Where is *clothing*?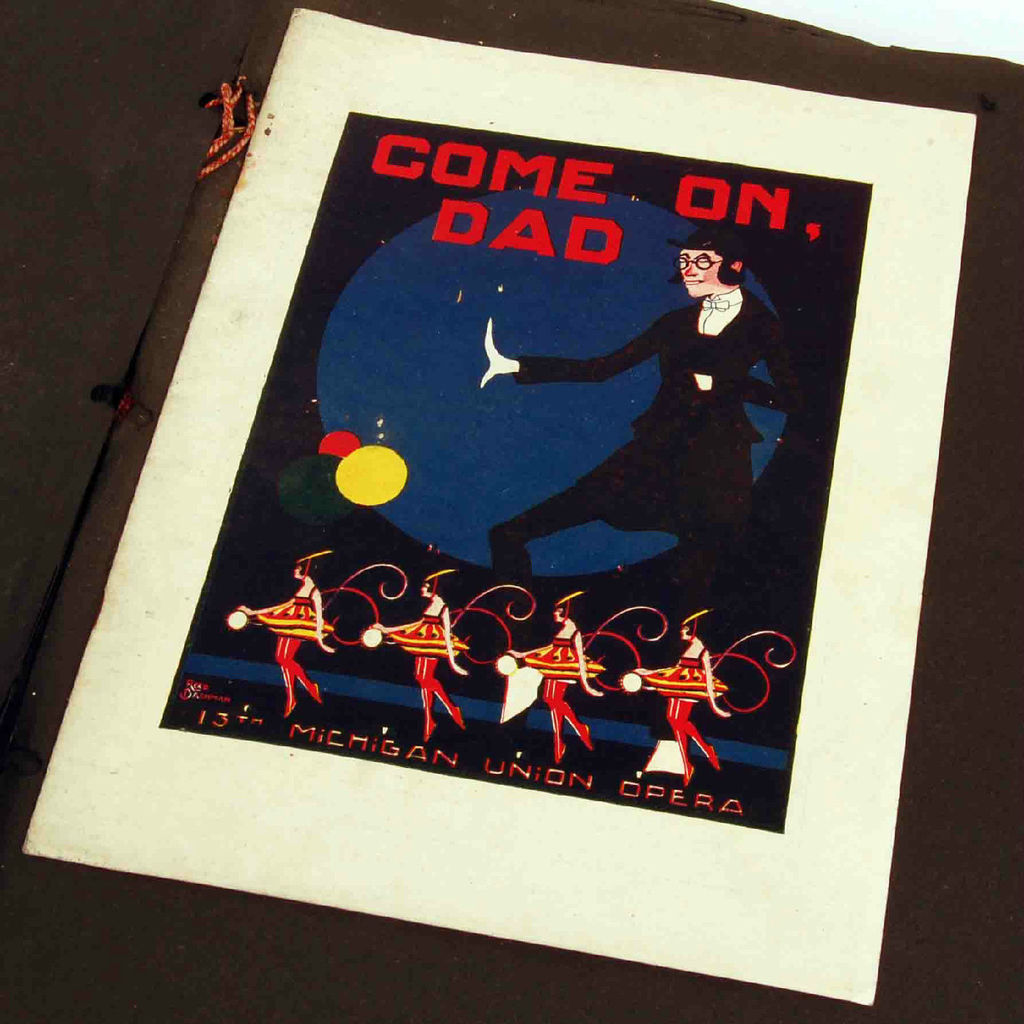
region(382, 602, 475, 746).
